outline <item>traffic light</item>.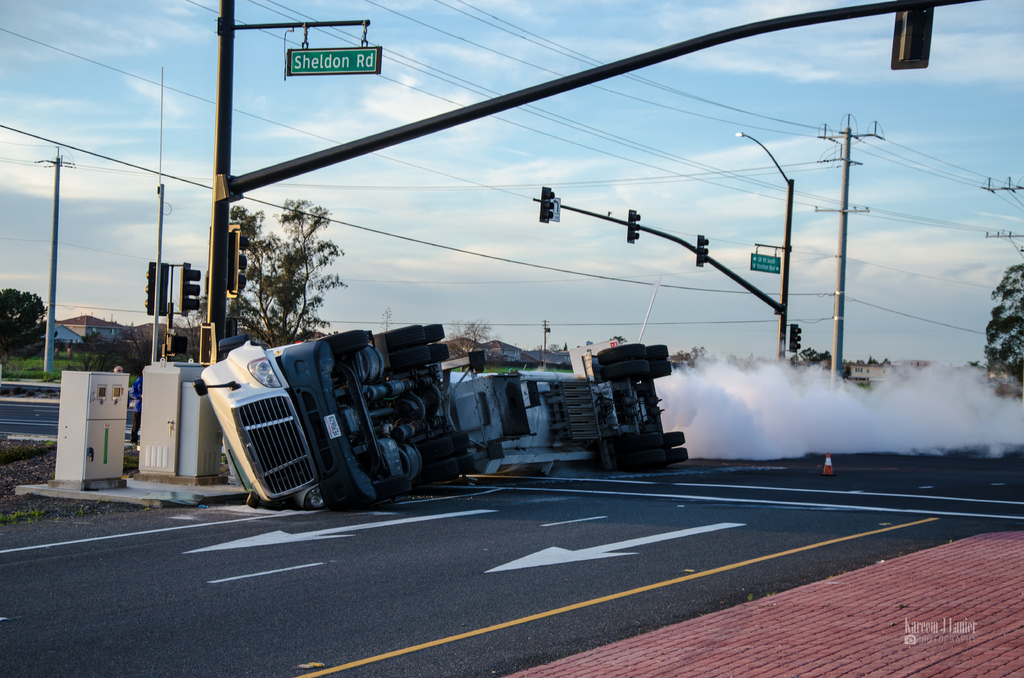
Outline: rect(147, 261, 166, 317).
